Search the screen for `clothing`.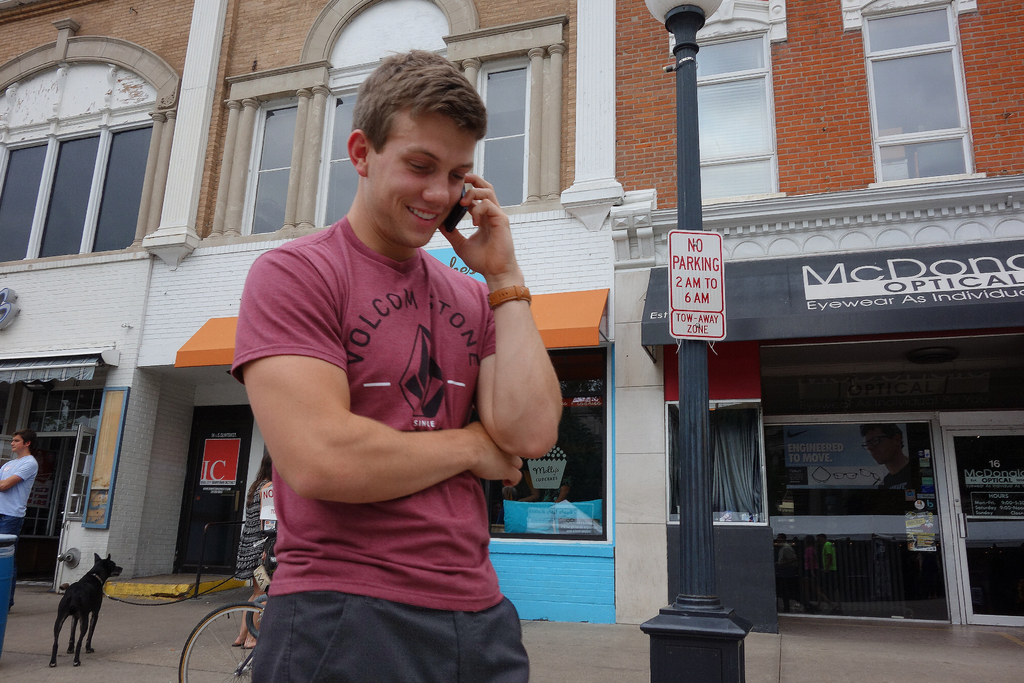
Found at box(229, 210, 529, 682).
